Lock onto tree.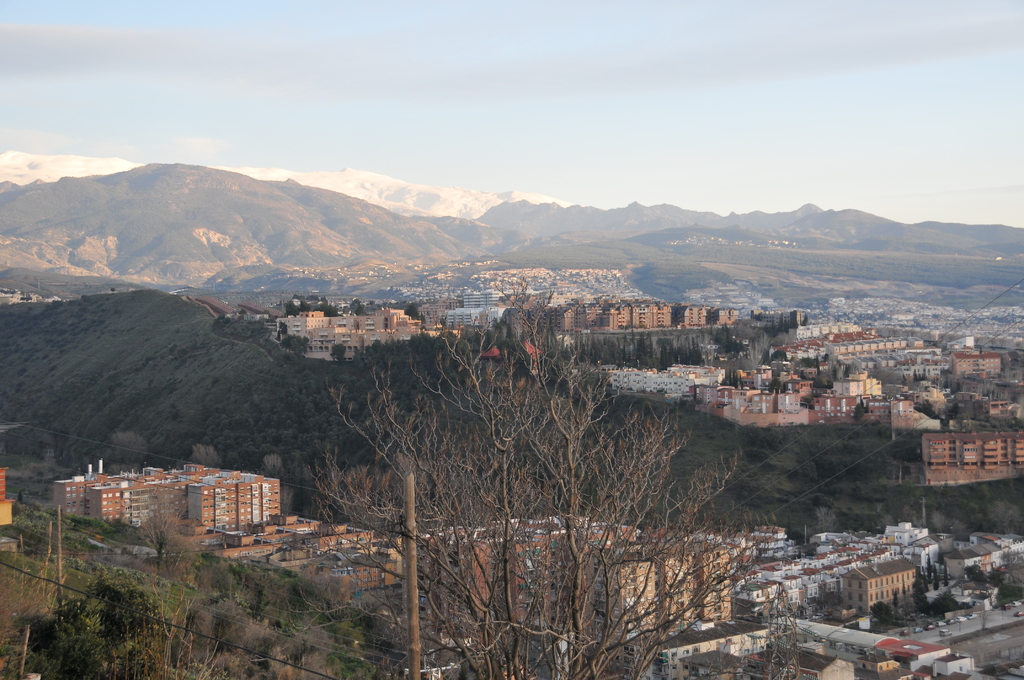
Locked: [x1=962, y1=562, x2=987, y2=583].
